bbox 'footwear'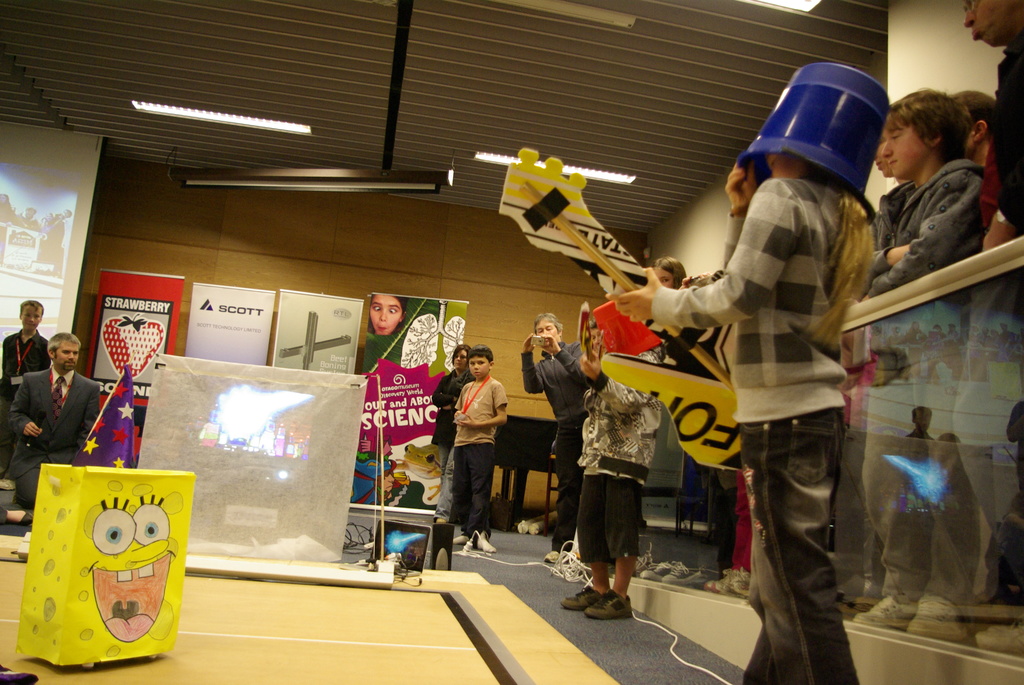
(906, 596, 969, 637)
